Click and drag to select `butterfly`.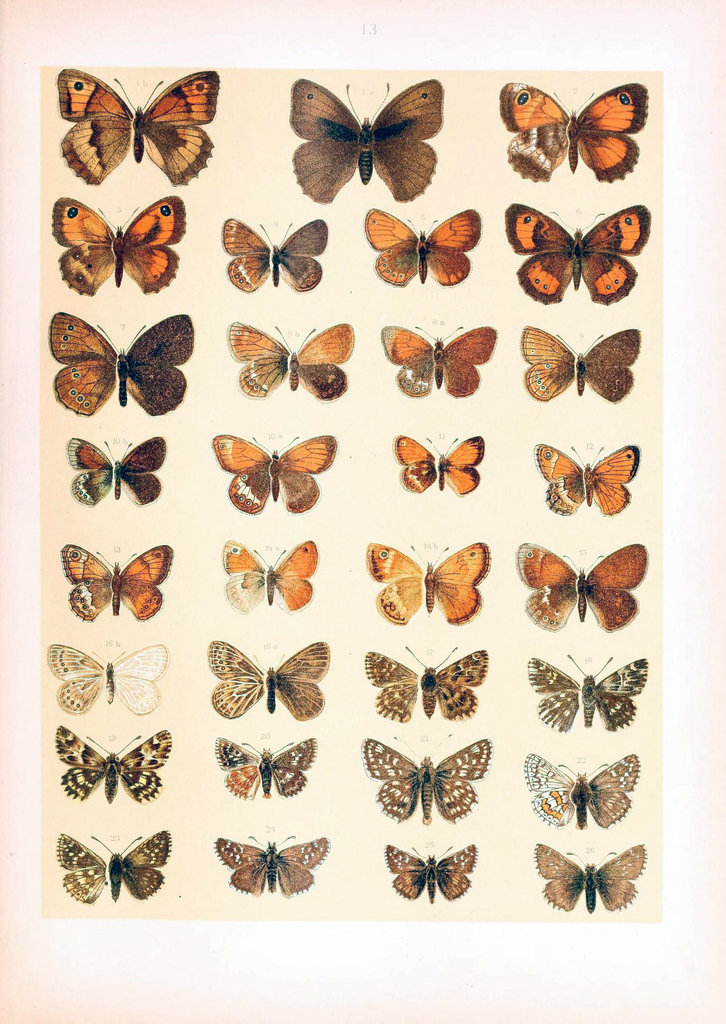
Selection: pyautogui.locateOnScreen(361, 641, 490, 728).
